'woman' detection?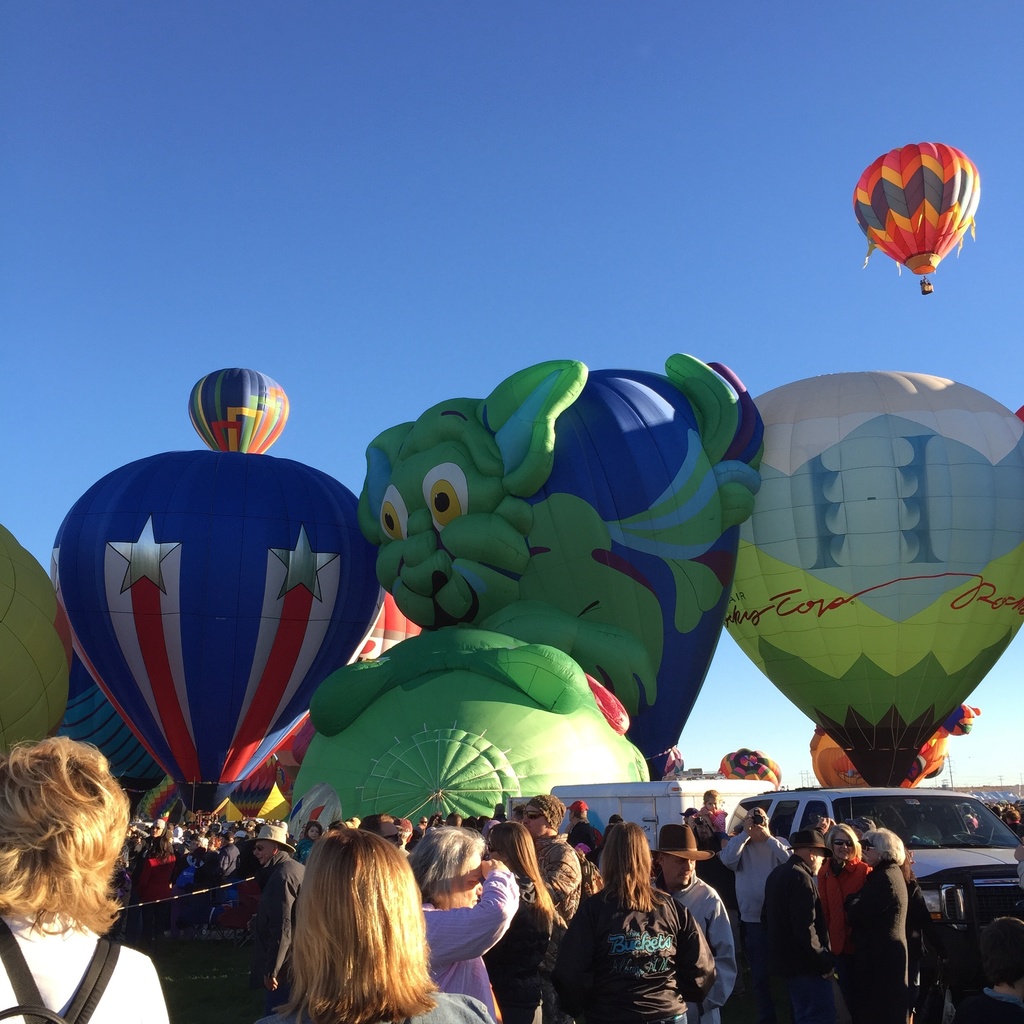
(x1=816, y1=824, x2=874, y2=952)
